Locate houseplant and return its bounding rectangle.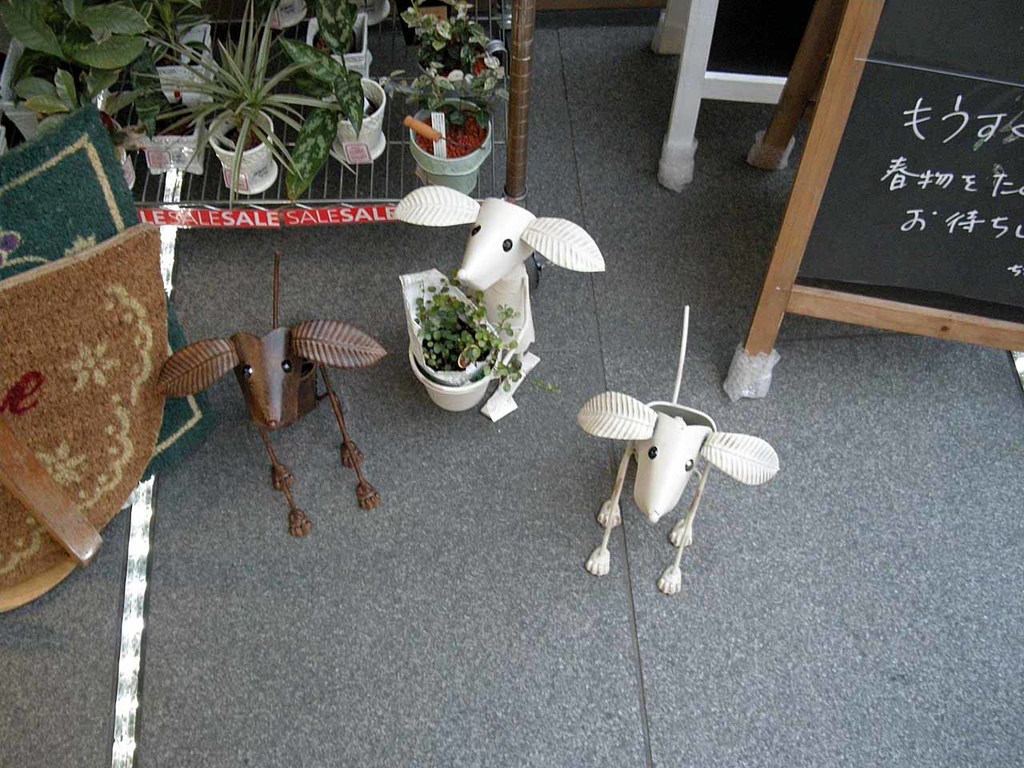
405/274/522/414.
